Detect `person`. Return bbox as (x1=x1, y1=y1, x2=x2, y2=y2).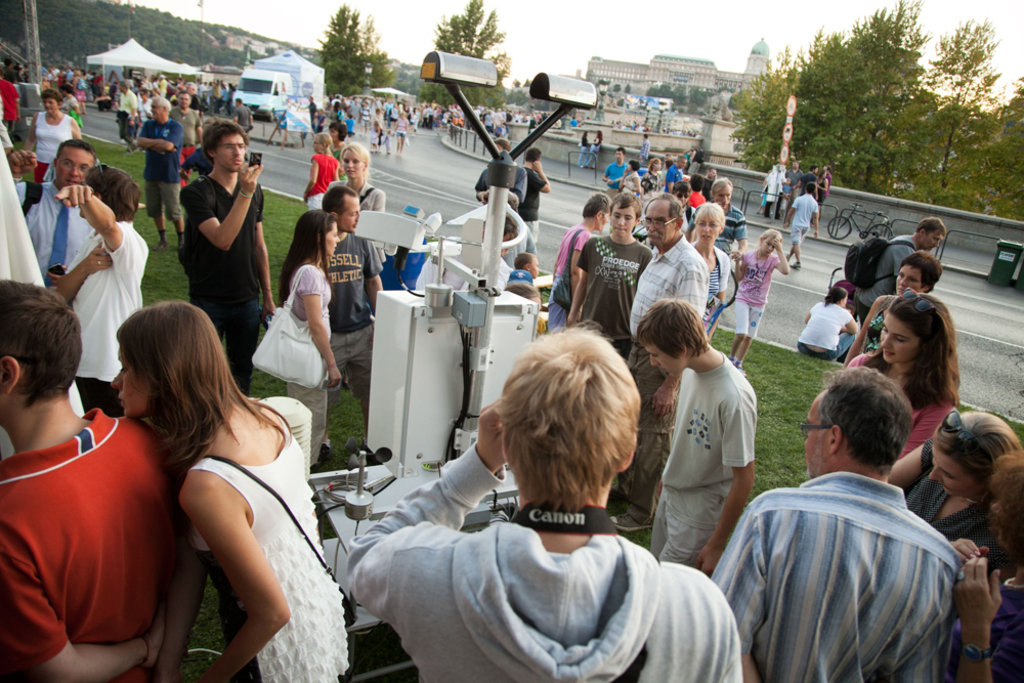
(x1=278, y1=208, x2=339, y2=464).
